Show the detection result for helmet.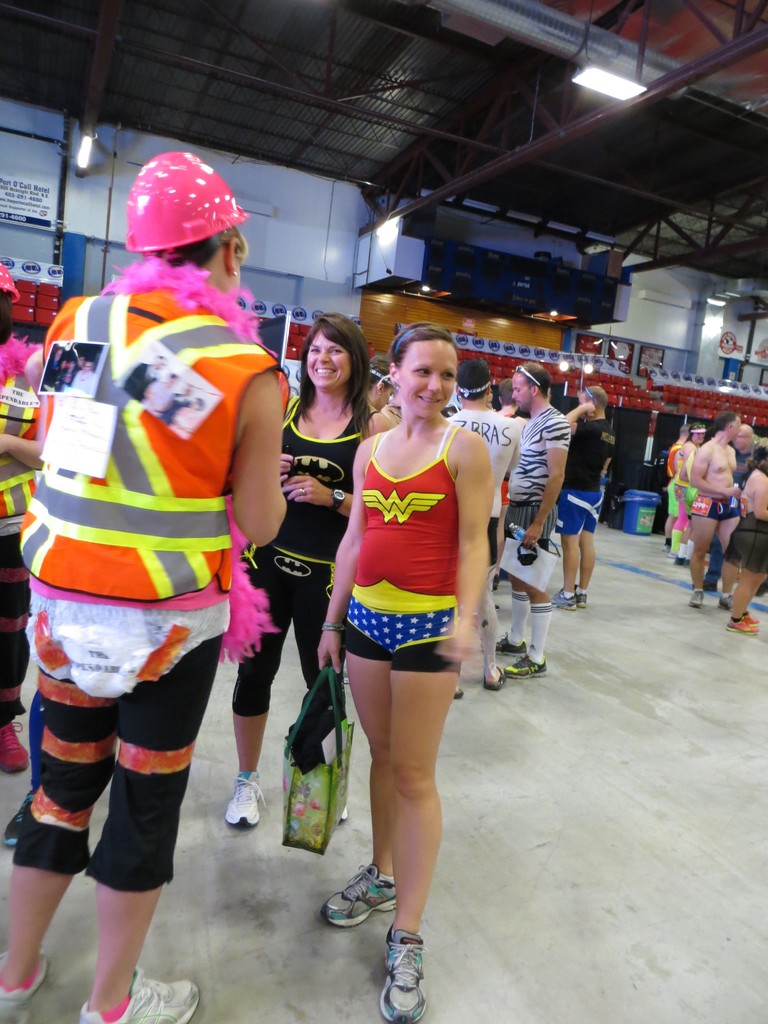
<box>123,149,257,276</box>.
